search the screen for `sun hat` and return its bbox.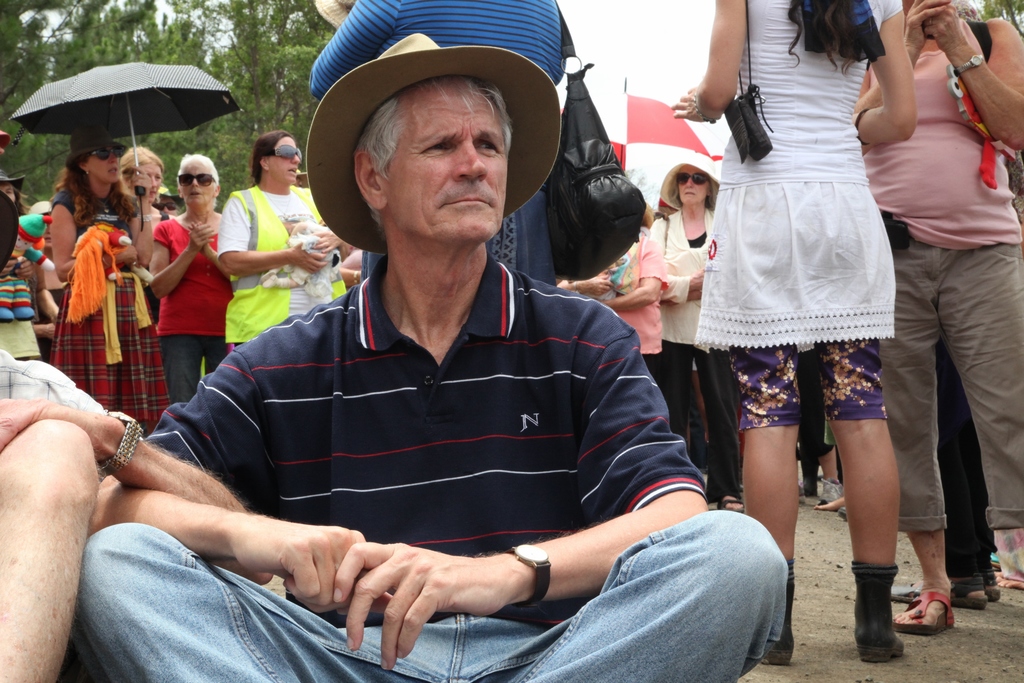
Found: {"x1": 152, "y1": 186, "x2": 186, "y2": 200}.
